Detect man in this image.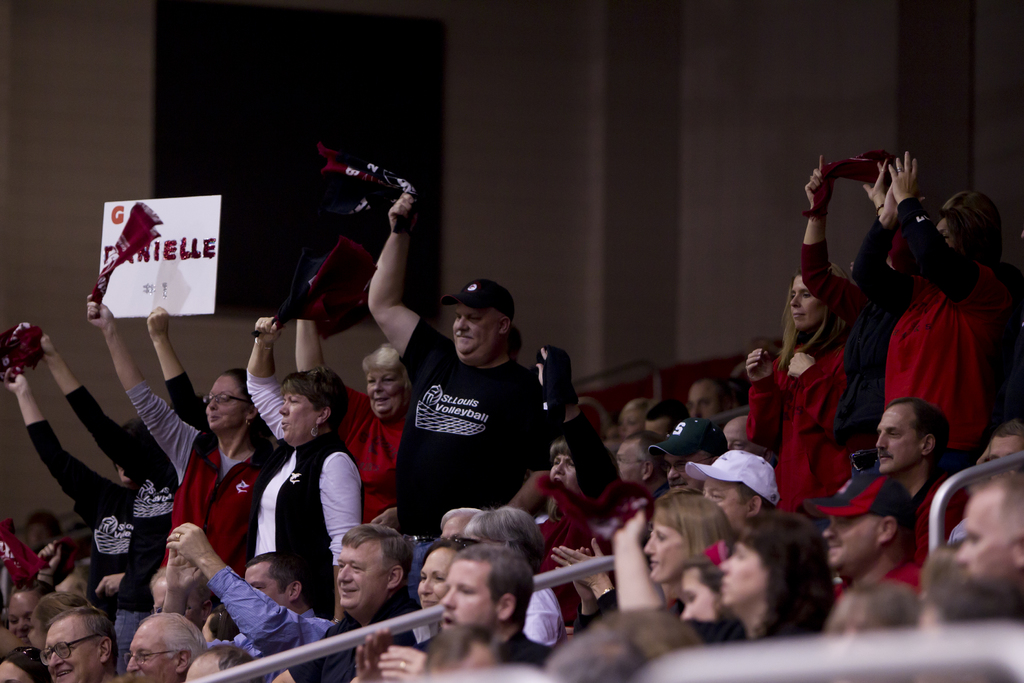
Detection: l=367, t=193, r=545, b=541.
